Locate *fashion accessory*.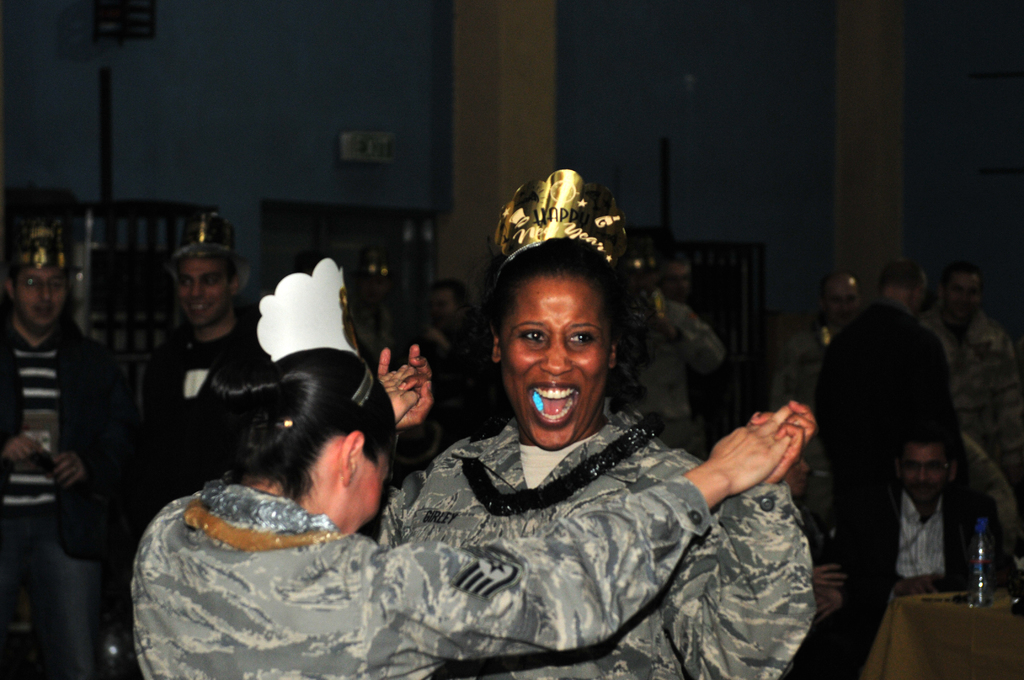
Bounding box: l=459, t=412, r=662, b=522.
